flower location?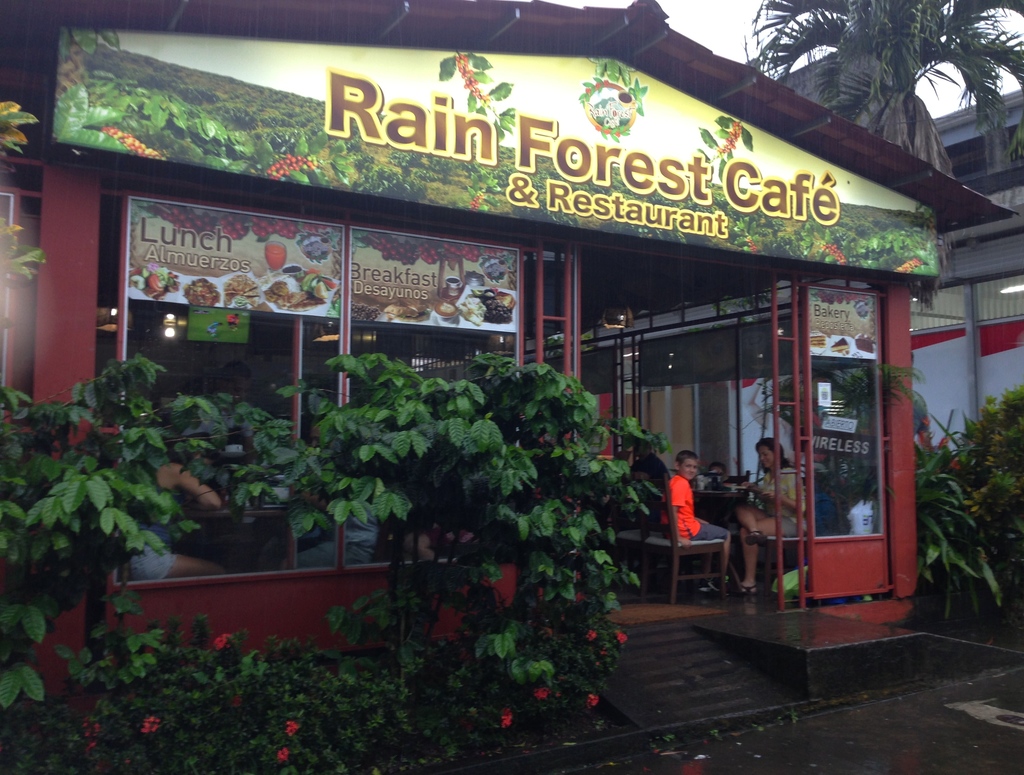
<box>920,414,931,429</box>
